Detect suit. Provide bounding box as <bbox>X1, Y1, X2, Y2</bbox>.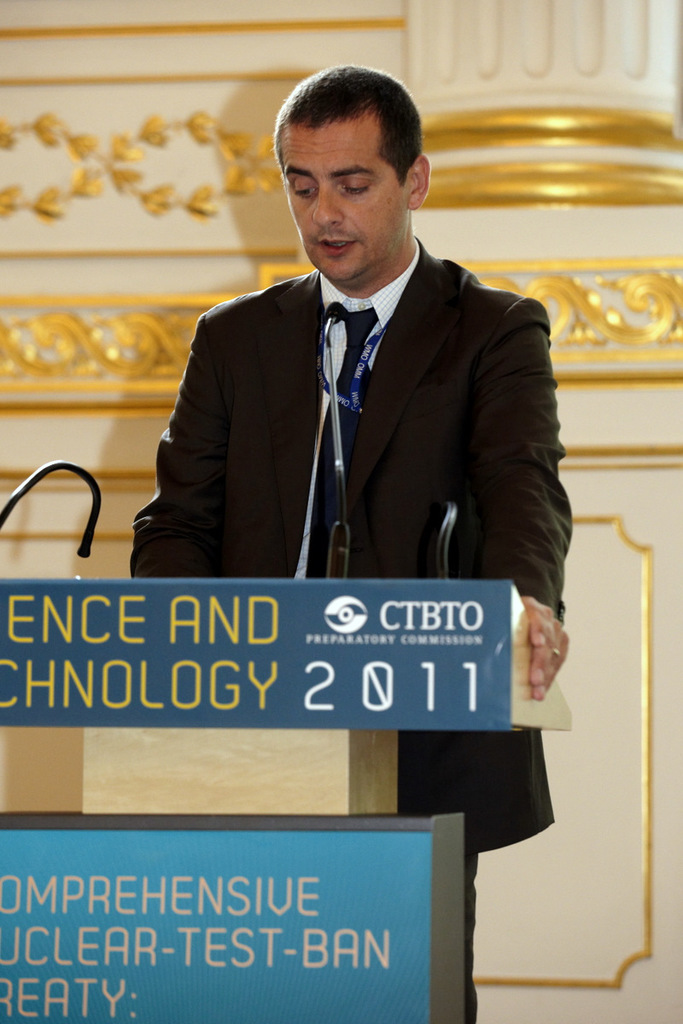
<bbox>128, 233, 572, 852</bbox>.
